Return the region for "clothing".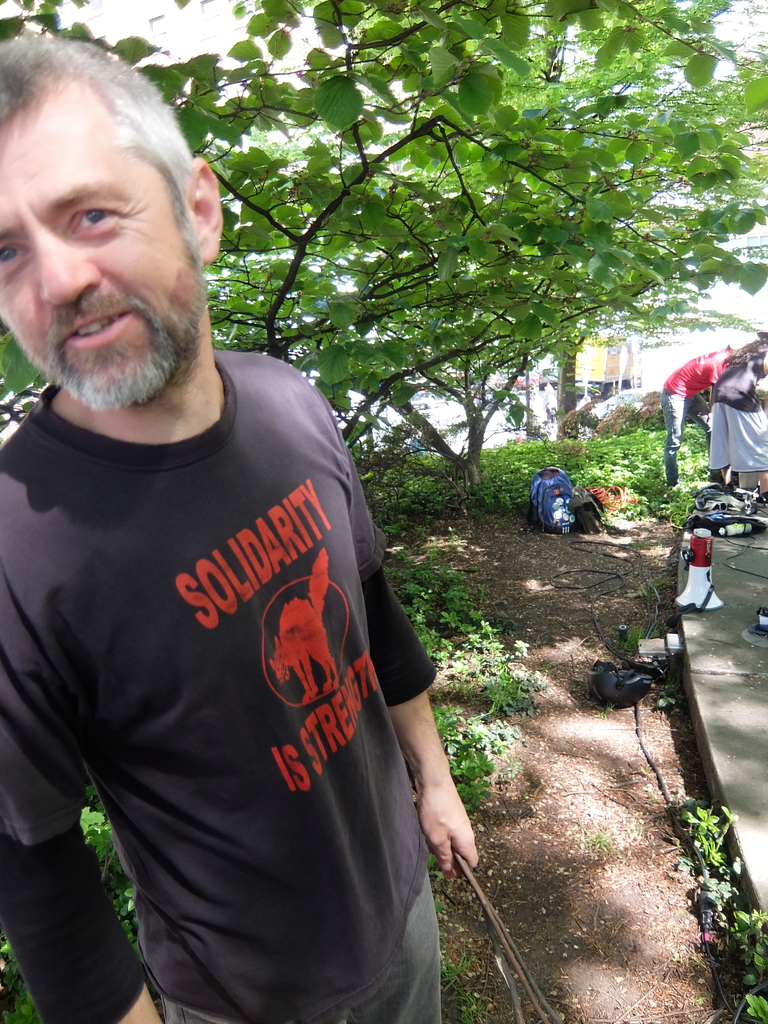
BBox(660, 342, 742, 486).
